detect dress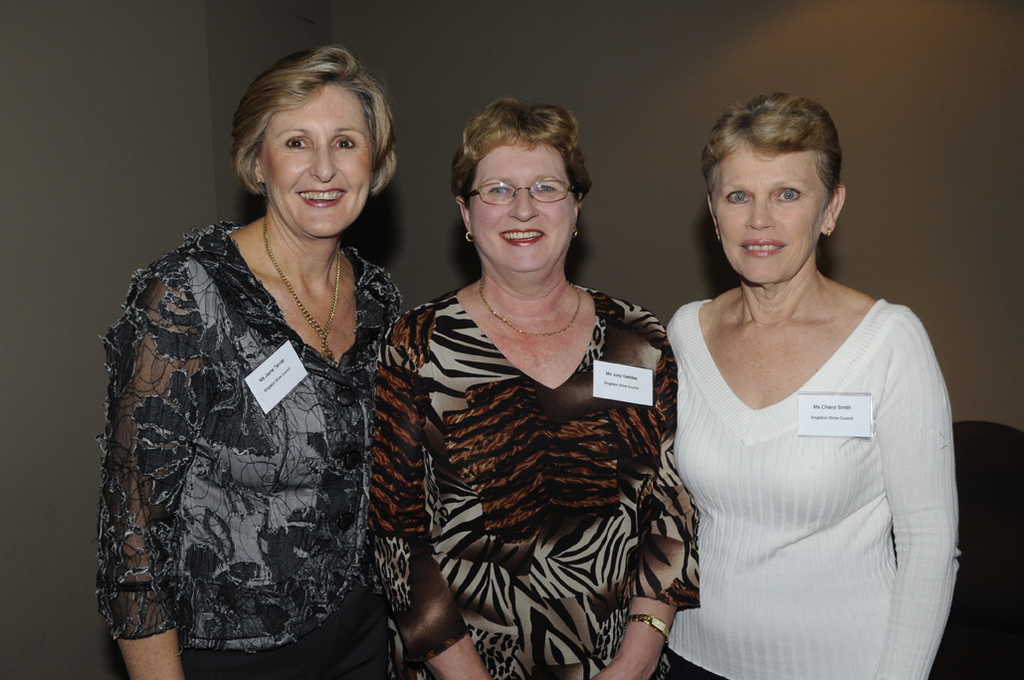
<box>366,287,700,679</box>
